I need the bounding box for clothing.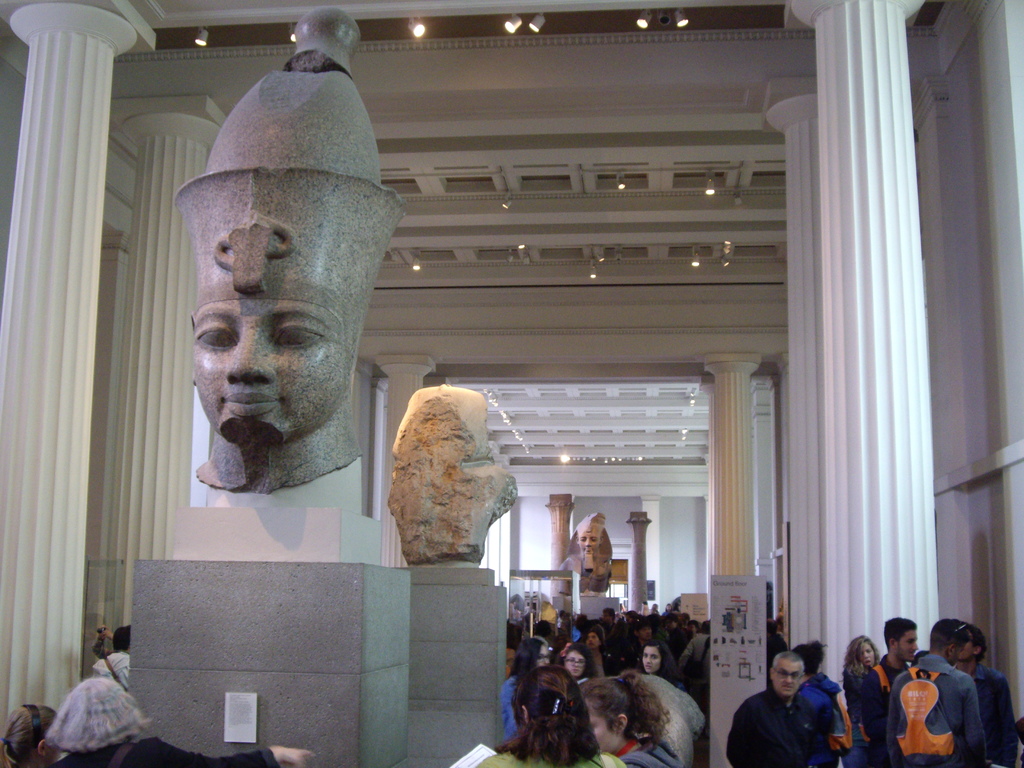
Here it is: bbox(879, 648, 990, 767).
